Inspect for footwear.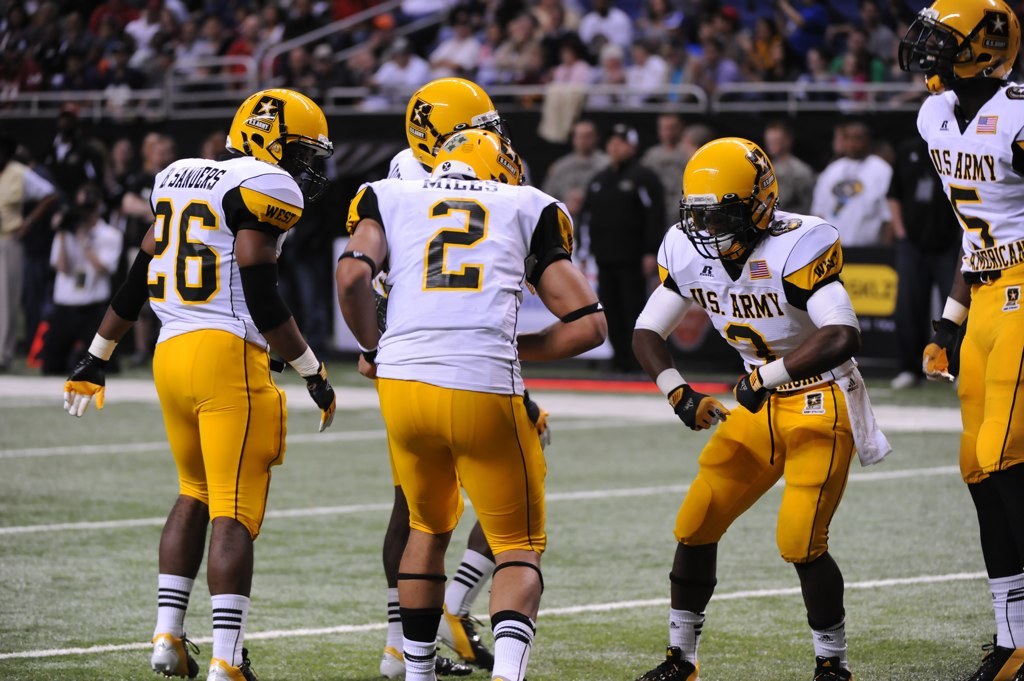
Inspection: x1=148 y1=628 x2=199 y2=680.
